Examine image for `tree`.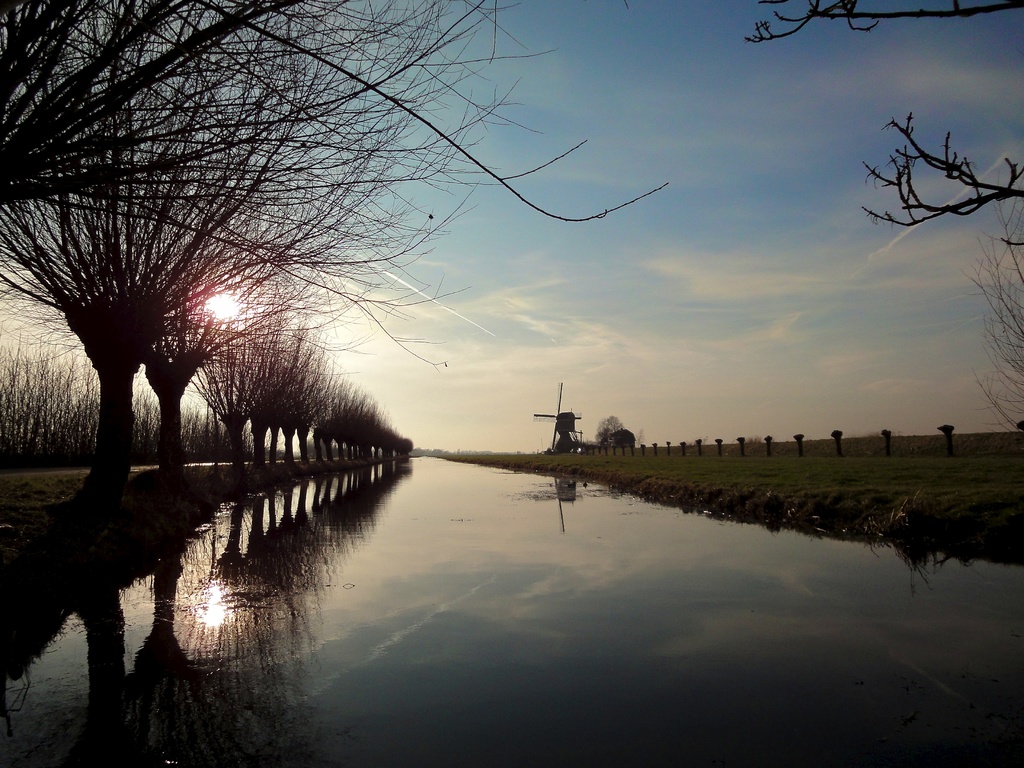
Examination result: bbox=(937, 424, 956, 452).
